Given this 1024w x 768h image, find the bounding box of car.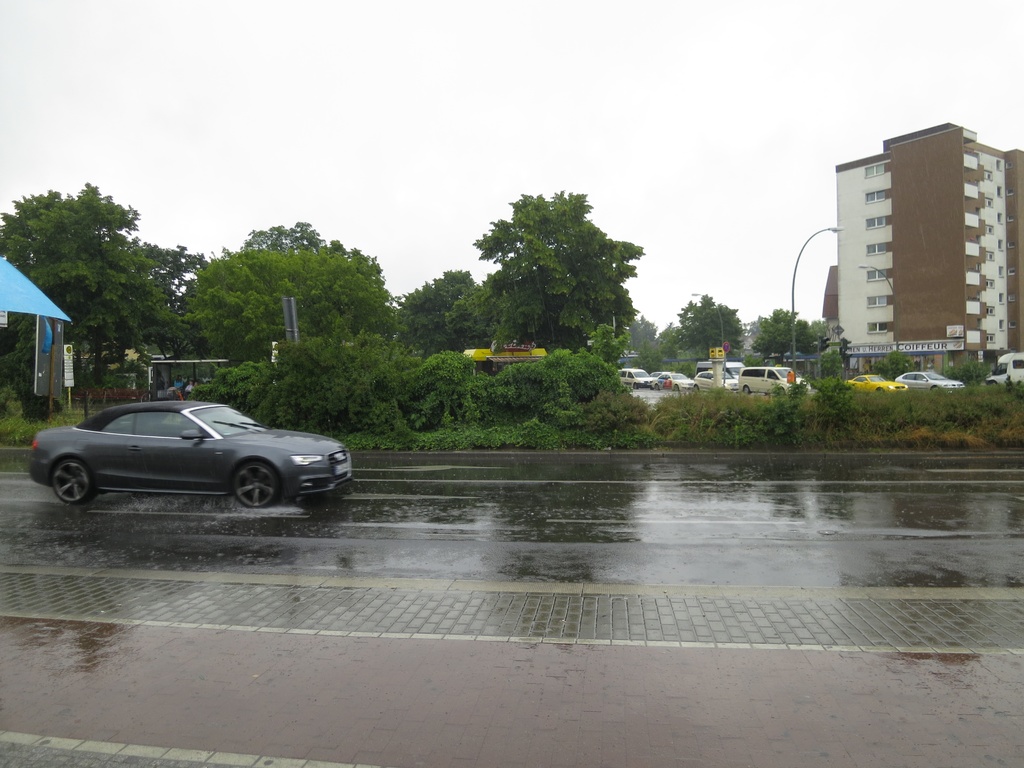
[650,371,660,381].
